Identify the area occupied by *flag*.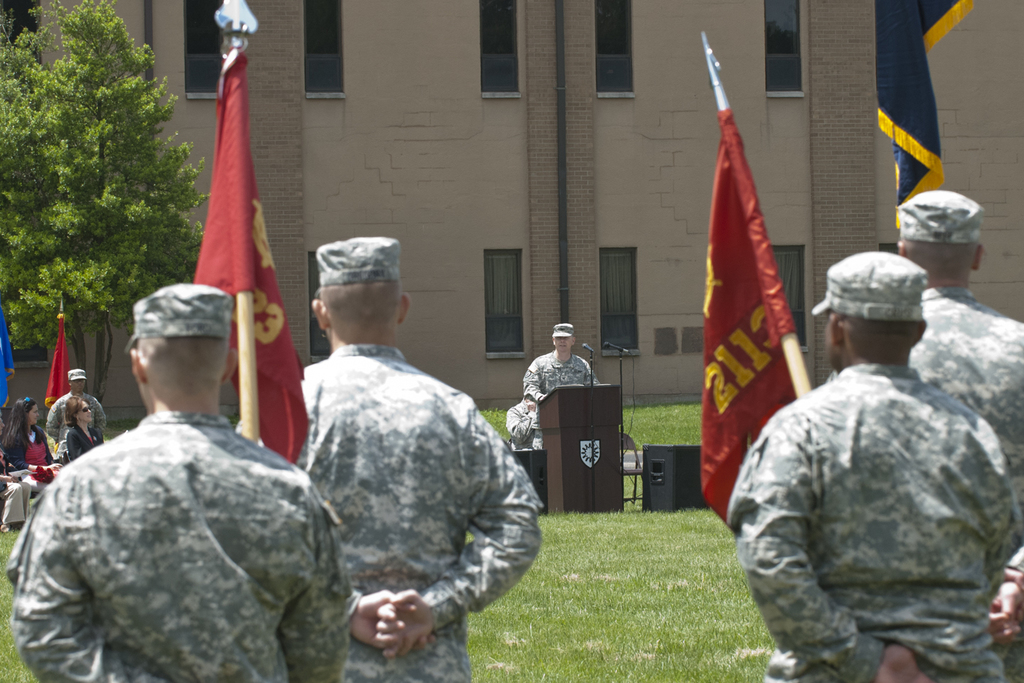
Area: <region>182, 33, 319, 459</region>.
